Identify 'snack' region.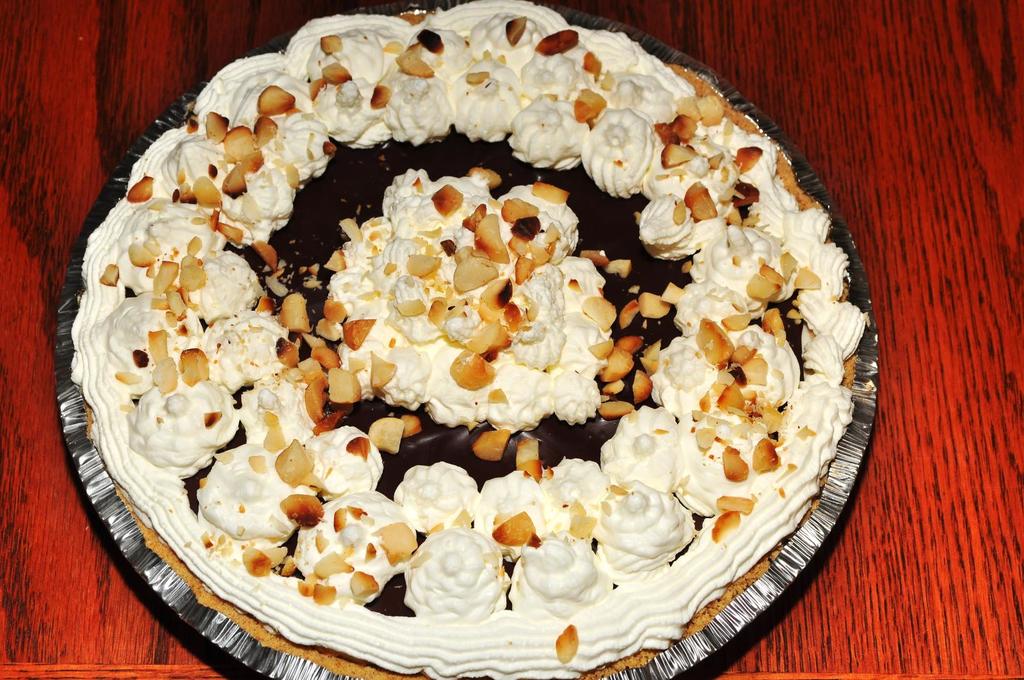
Region: rect(72, 1, 865, 679).
